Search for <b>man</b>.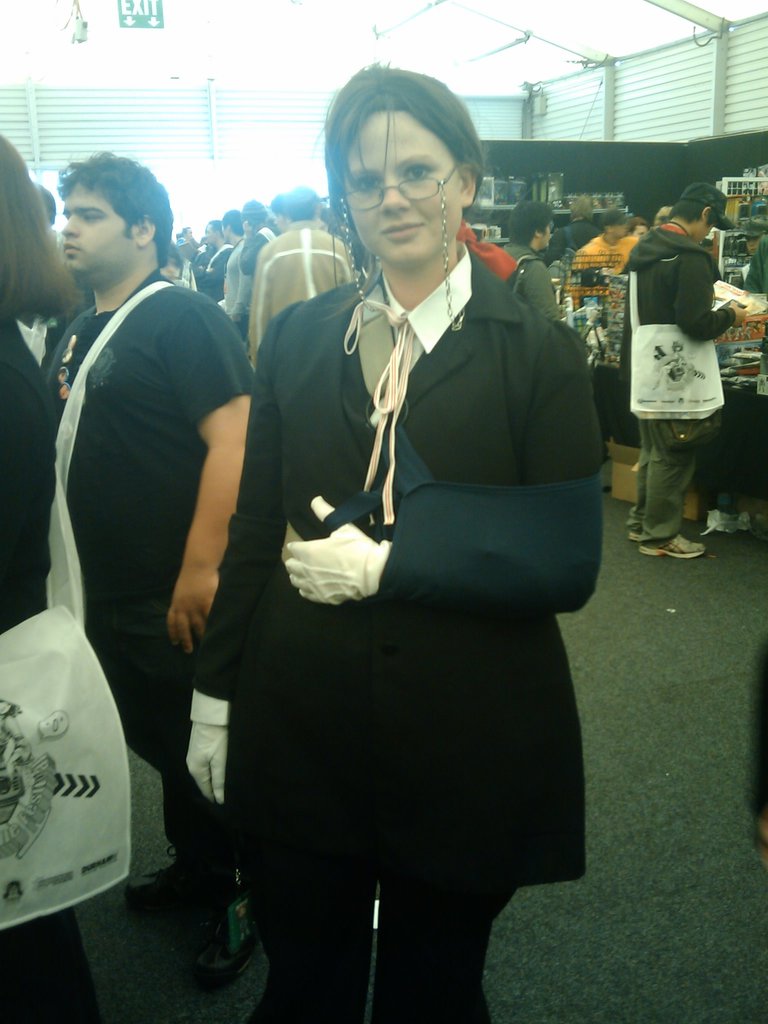
Found at BBox(222, 212, 247, 319).
